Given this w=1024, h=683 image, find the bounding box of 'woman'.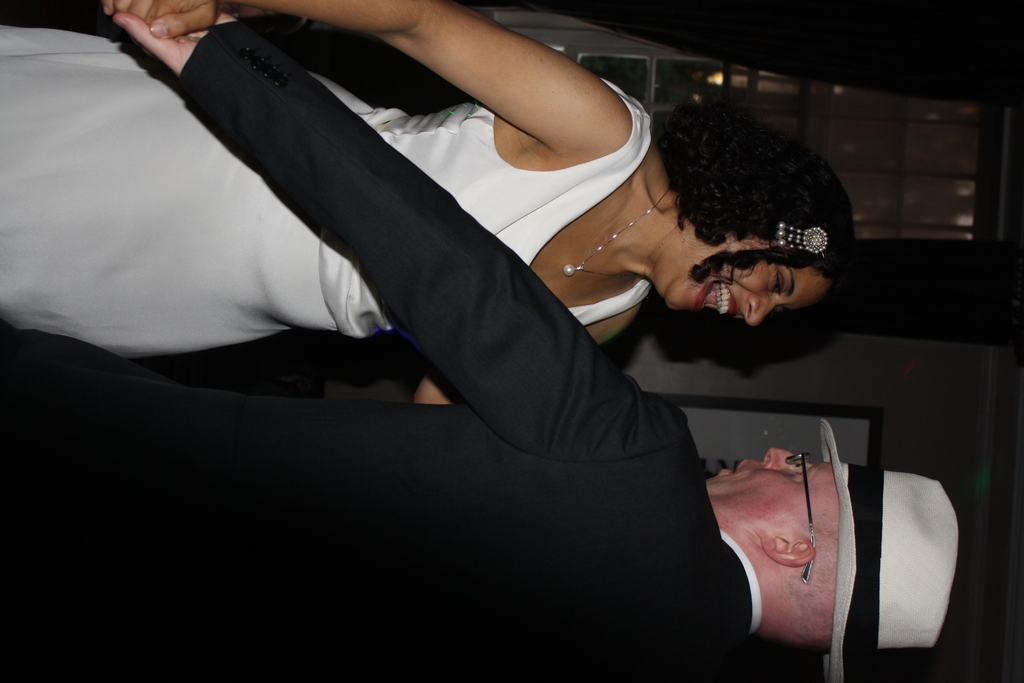
select_region(0, 0, 855, 406).
